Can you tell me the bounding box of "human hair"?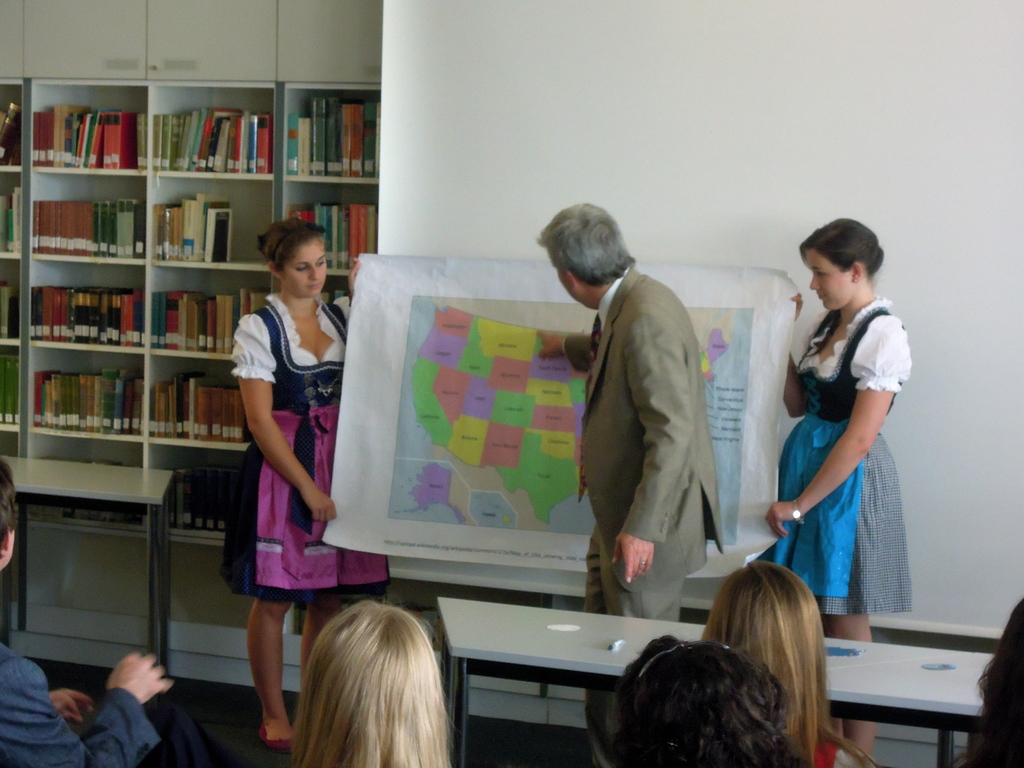
x1=959, y1=599, x2=1023, y2=767.
